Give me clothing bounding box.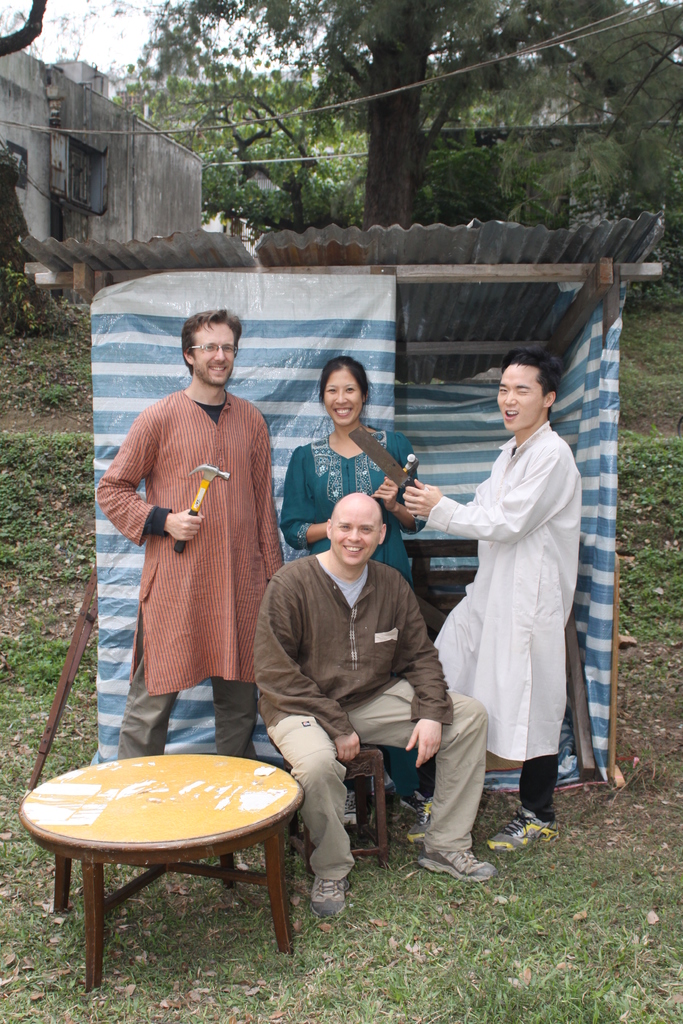
box=[432, 388, 601, 834].
